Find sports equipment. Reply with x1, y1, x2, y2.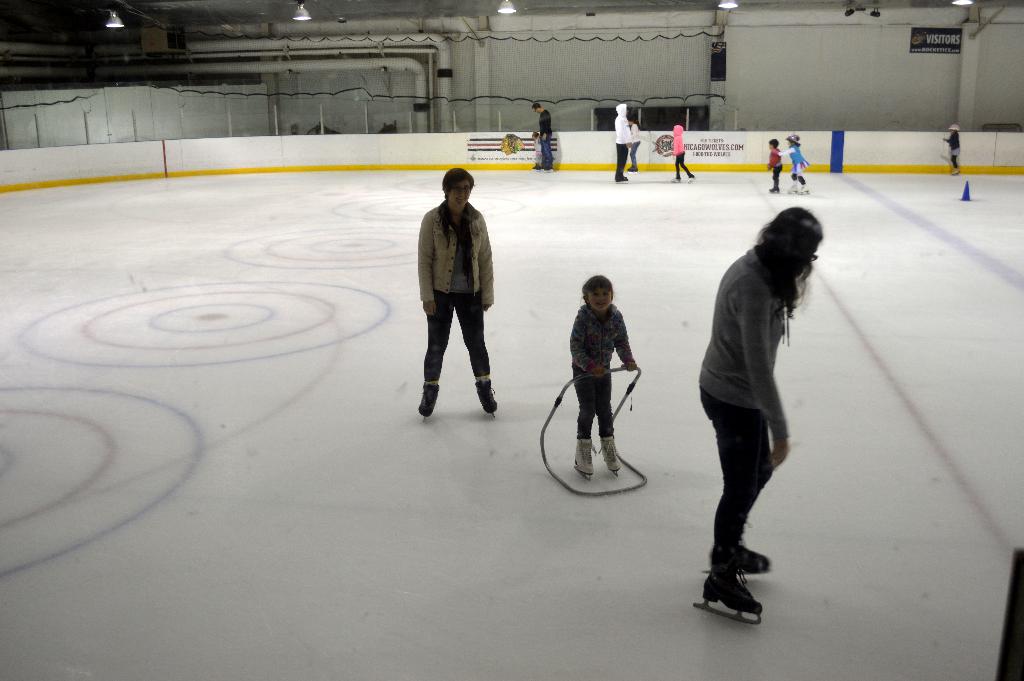
767, 185, 780, 193.
